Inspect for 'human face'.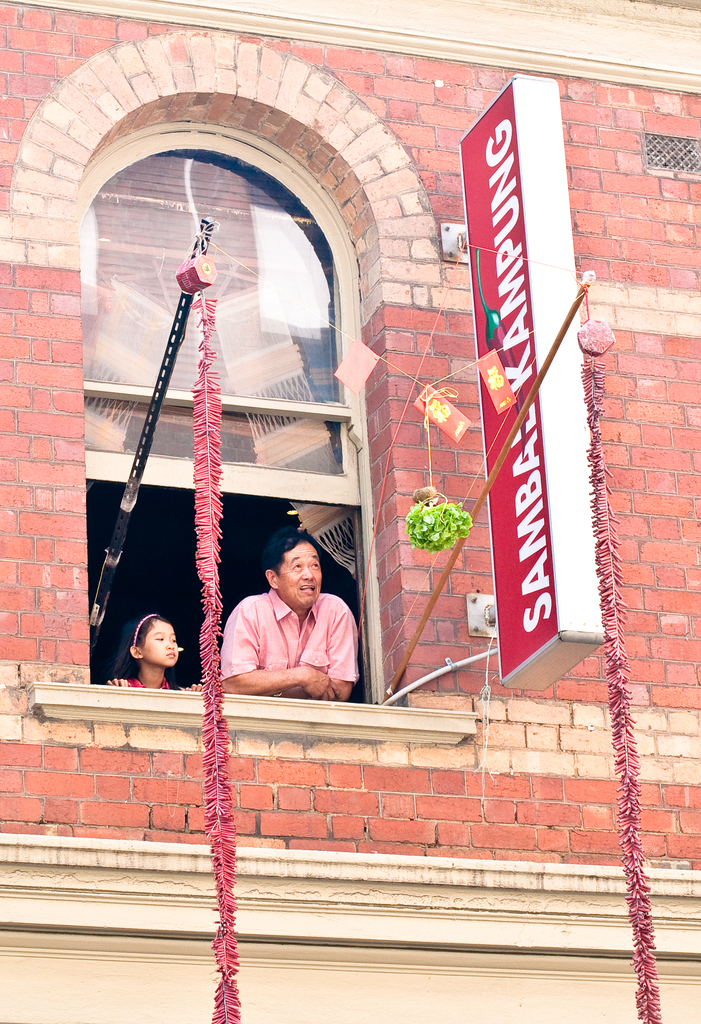
Inspection: Rect(142, 619, 177, 668).
